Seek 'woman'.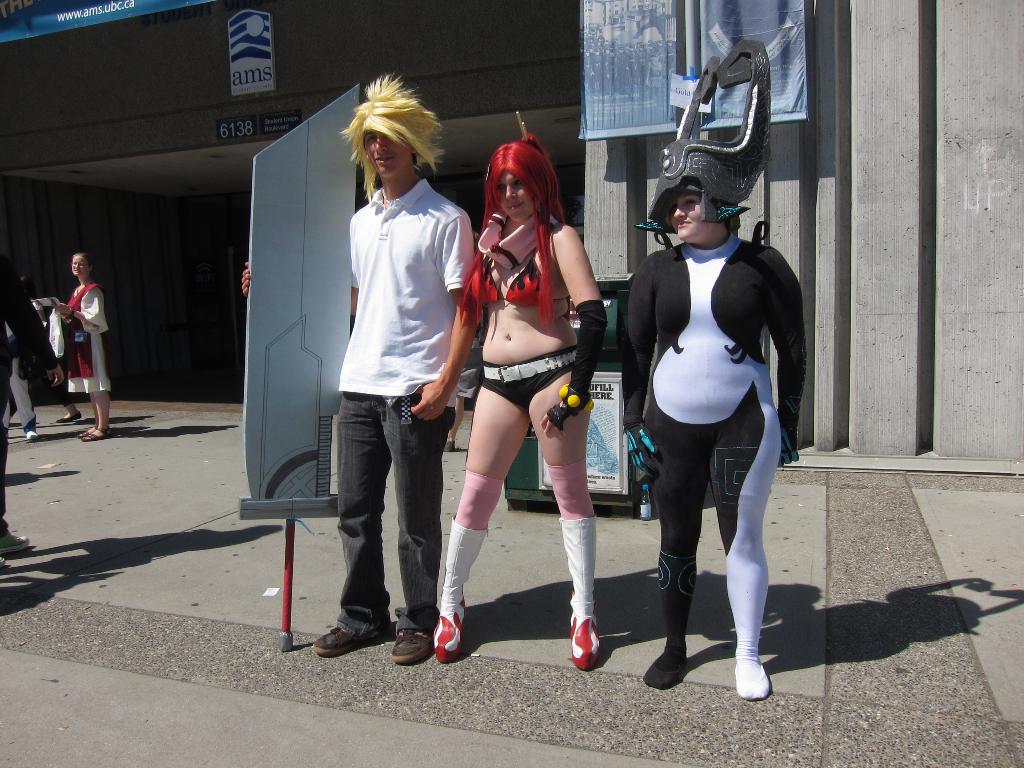
left=439, top=136, right=604, bottom=650.
